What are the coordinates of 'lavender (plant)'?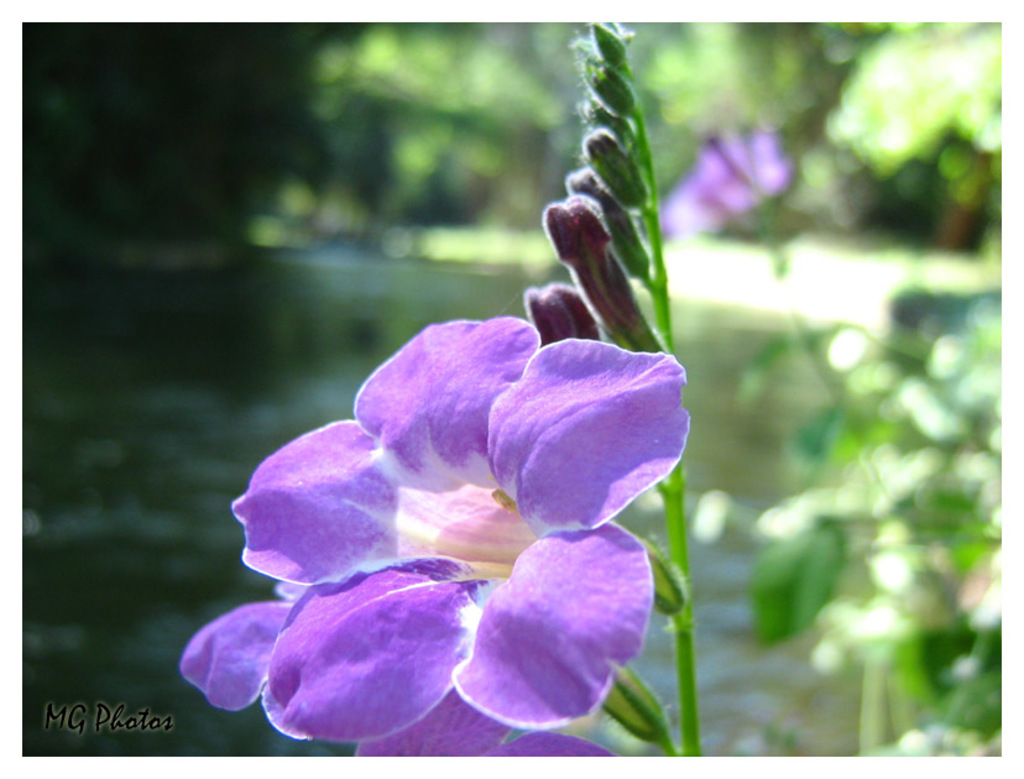
235:323:694:728.
